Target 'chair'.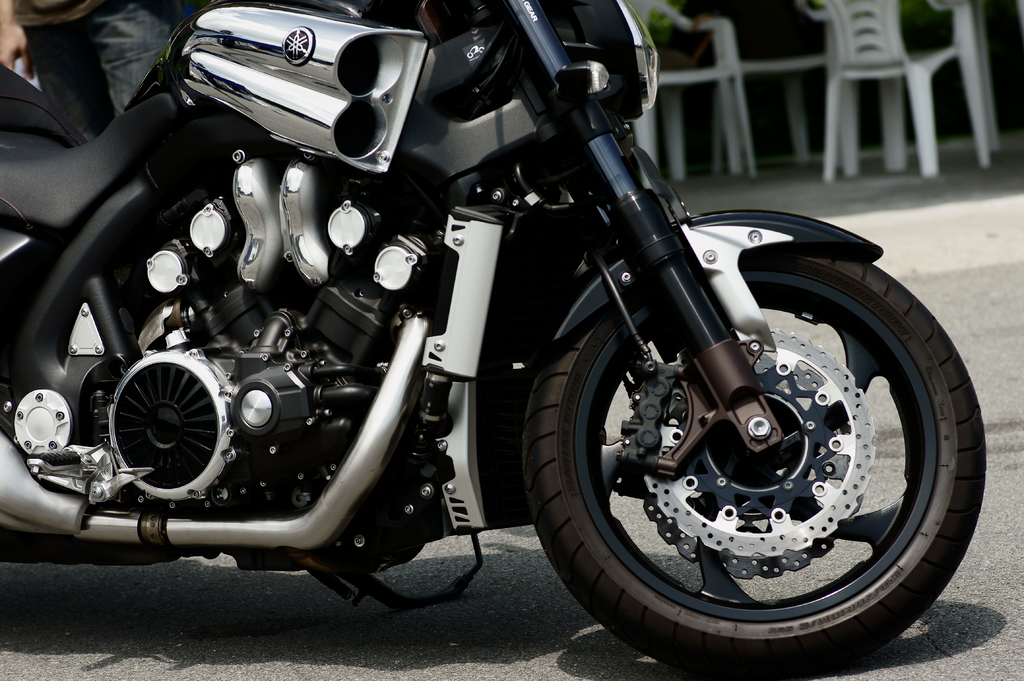
Target region: box=[801, 0, 1002, 197].
